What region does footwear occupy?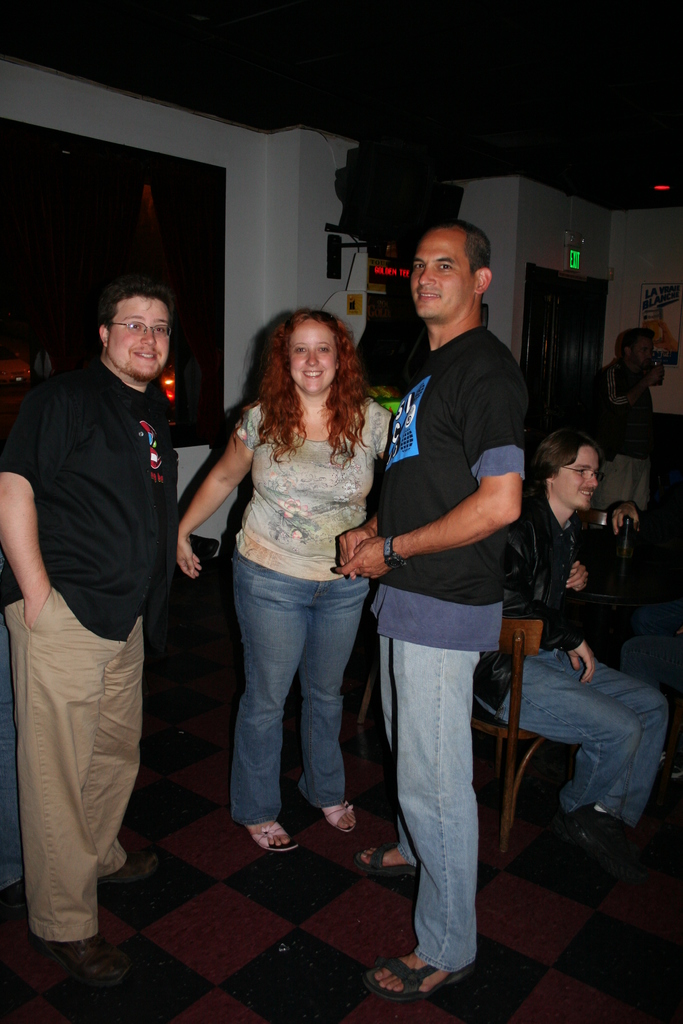
bbox=[249, 820, 296, 851].
